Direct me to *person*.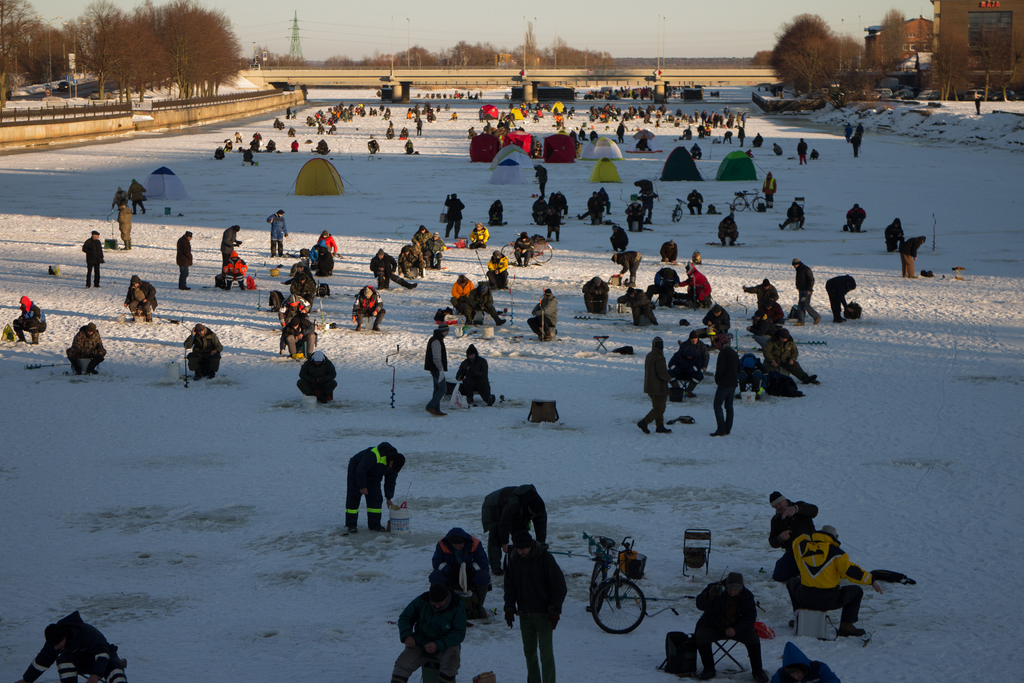
Direction: (x1=690, y1=143, x2=703, y2=160).
